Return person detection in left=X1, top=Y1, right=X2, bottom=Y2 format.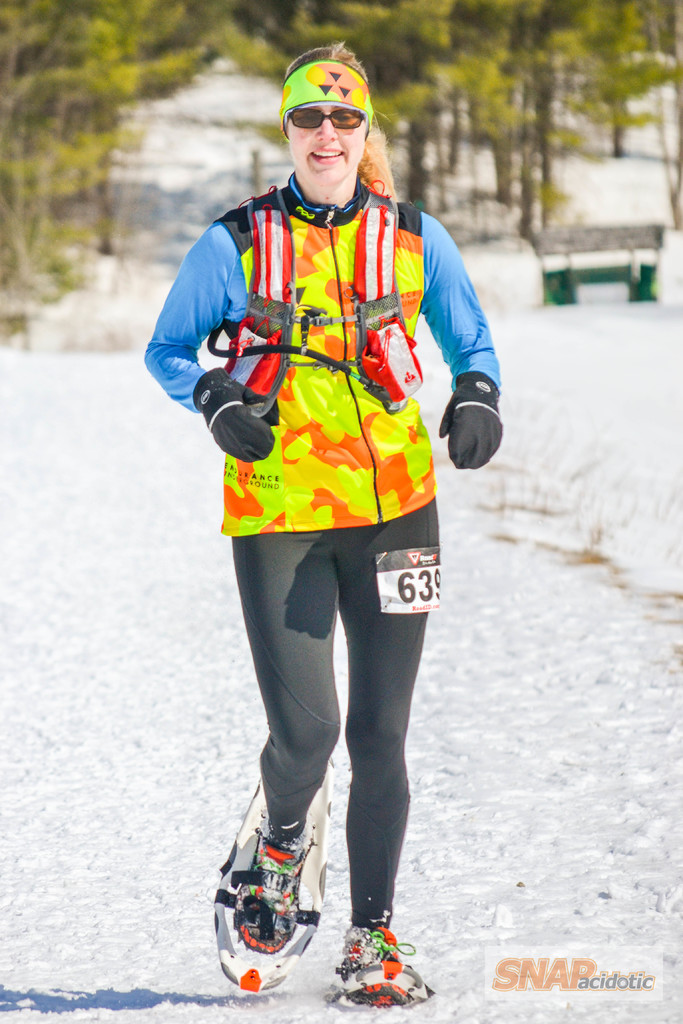
left=133, top=46, right=502, bottom=1013.
